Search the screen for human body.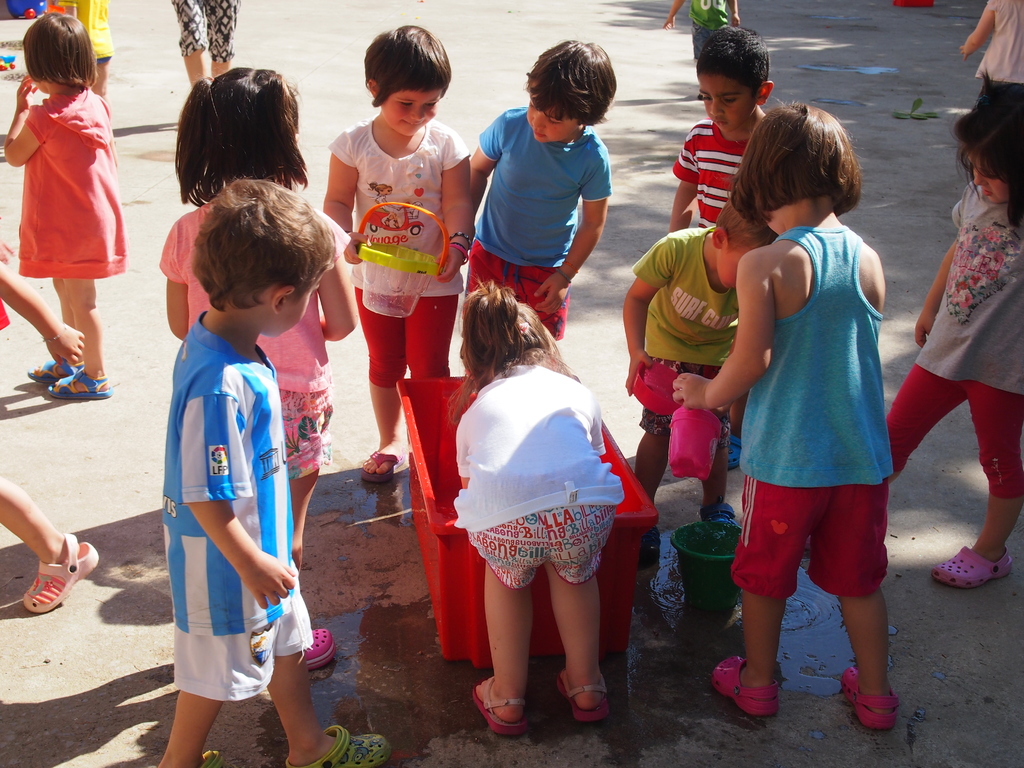
Found at {"x1": 52, "y1": 0, "x2": 116, "y2": 109}.
